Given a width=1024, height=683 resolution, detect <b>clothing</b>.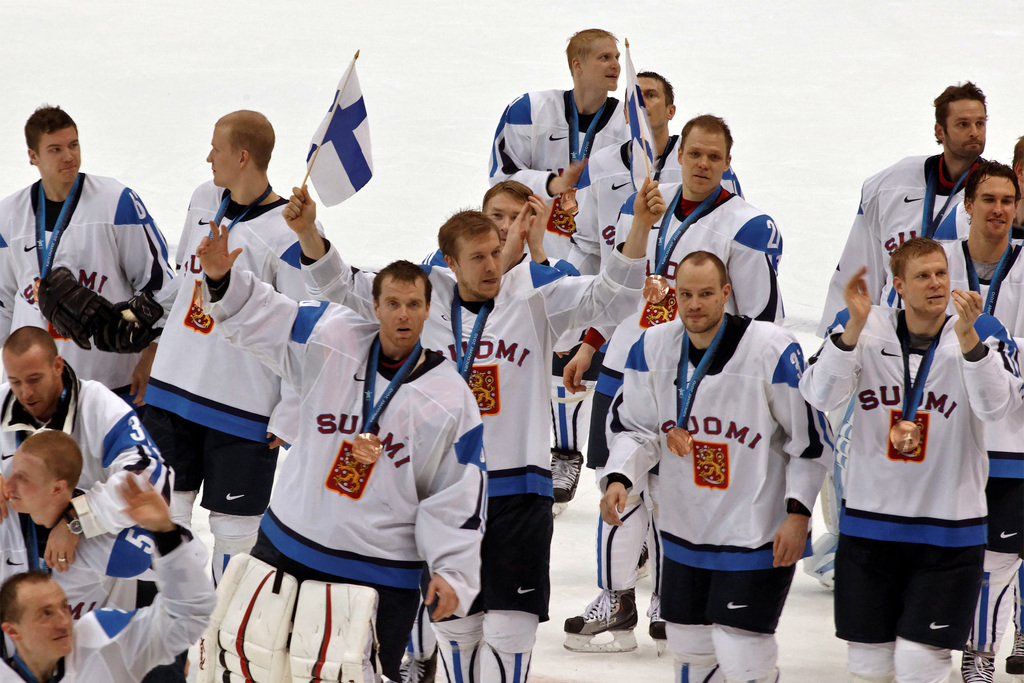
BBox(139, 180, 321, 592).
